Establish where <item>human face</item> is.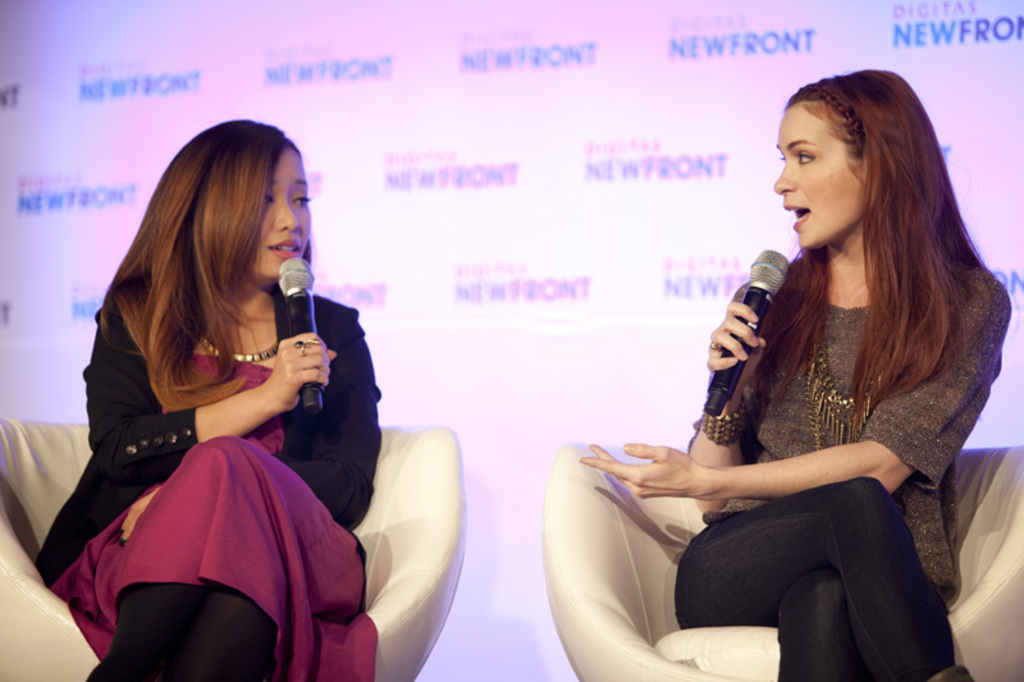
Established at x1=257, y1=150, x2=317, y2=288.
